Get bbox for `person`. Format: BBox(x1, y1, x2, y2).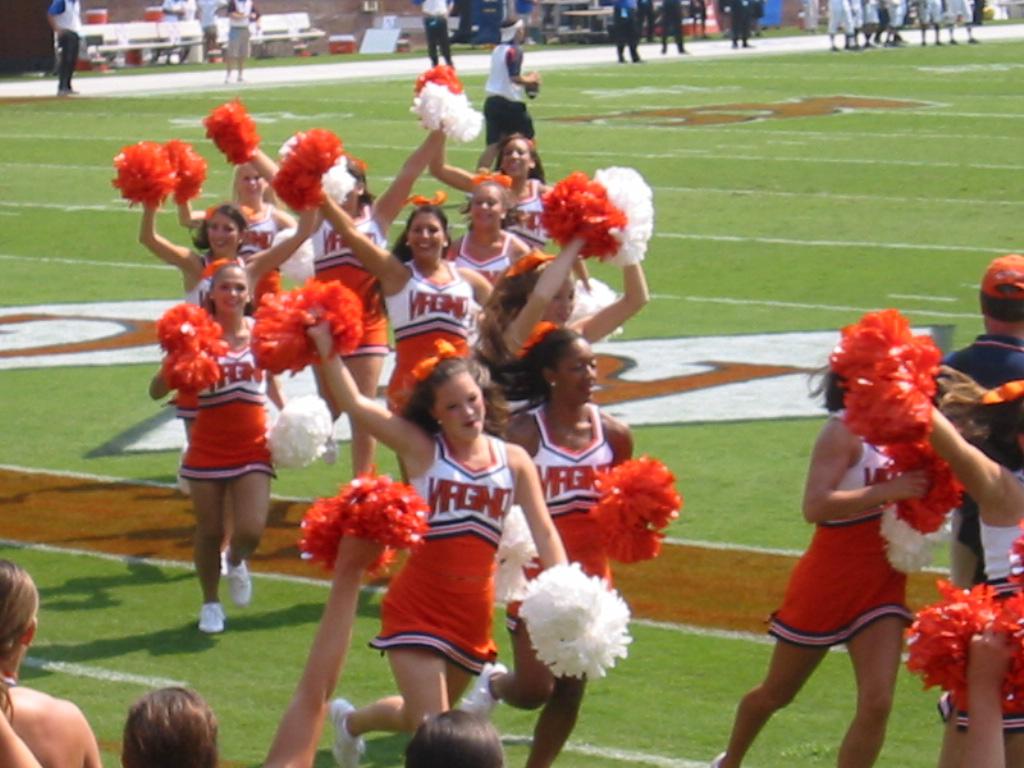
BBox(393, 123, 569, 244).
